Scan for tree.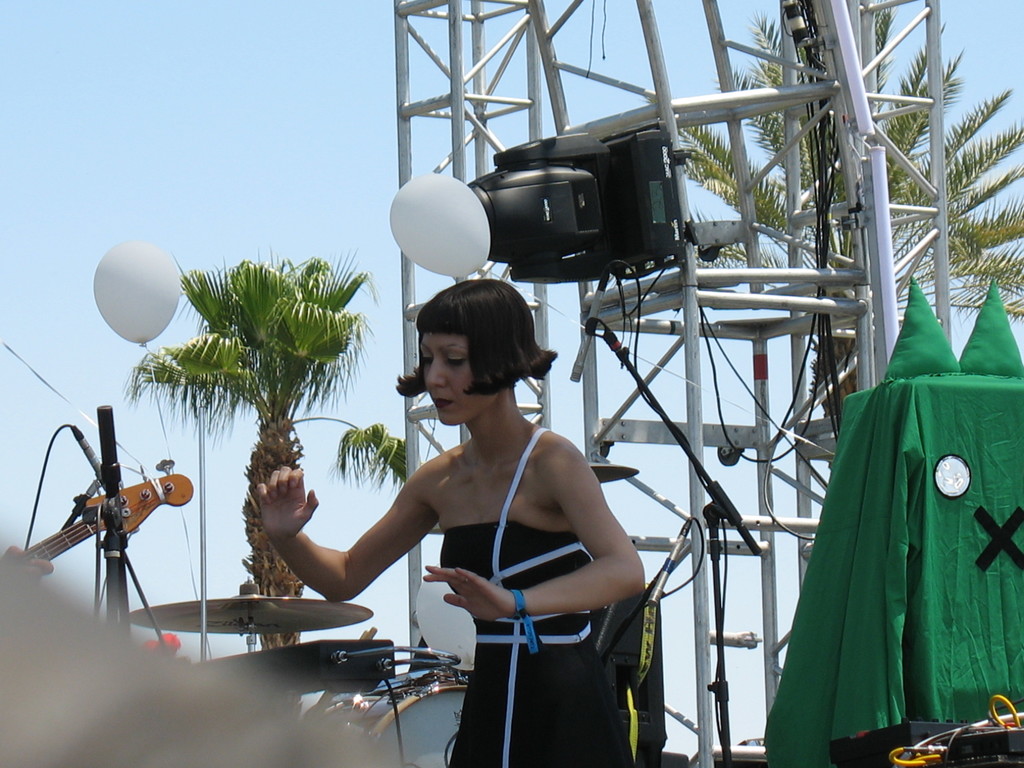
Scan result: bbox(678, 0, 1023, 429).
